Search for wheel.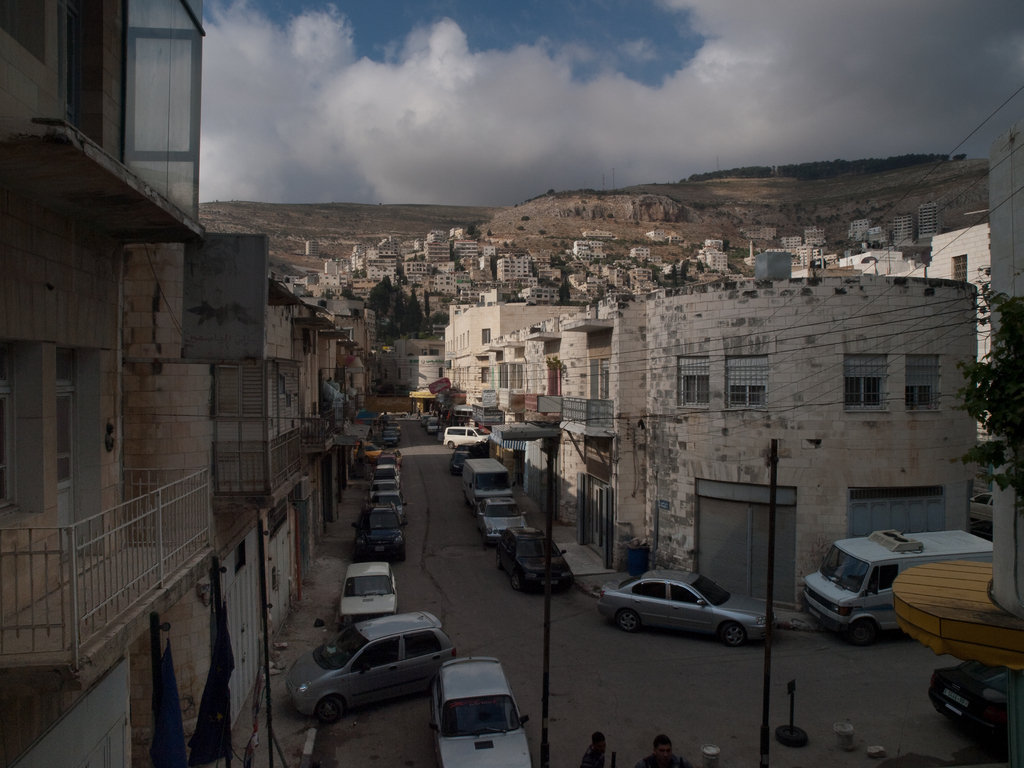
Found at pyautogui.locateOnScreen(848, 617, 876, 643).
